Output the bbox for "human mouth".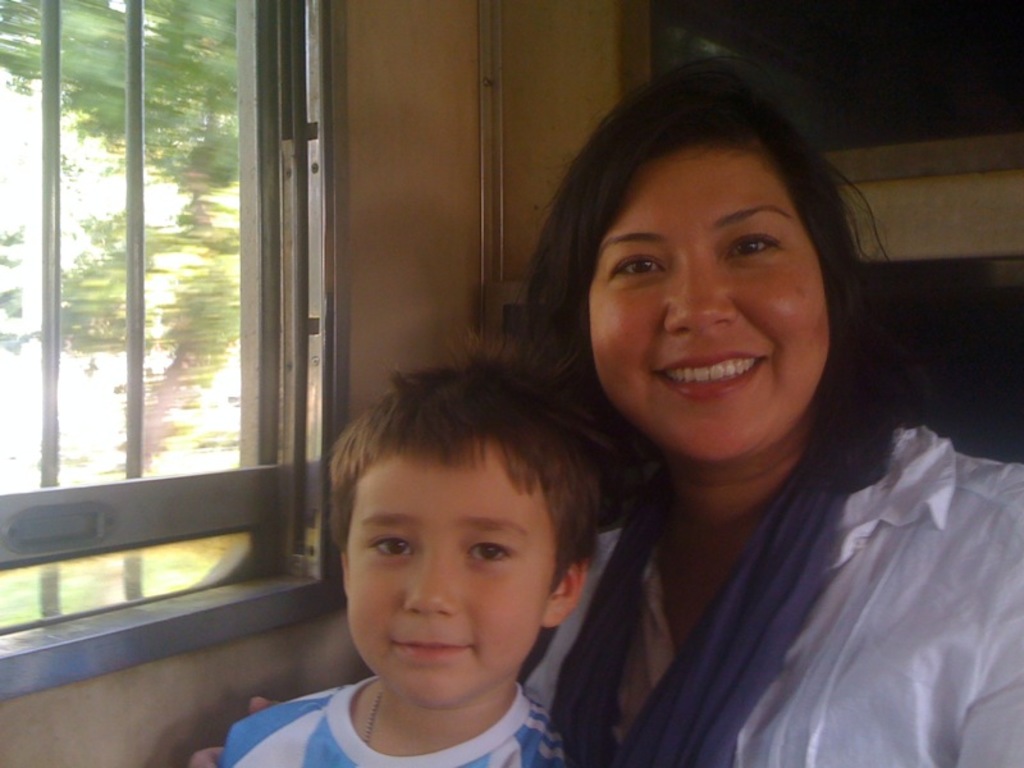
locate(652, 351, 765, 398).
